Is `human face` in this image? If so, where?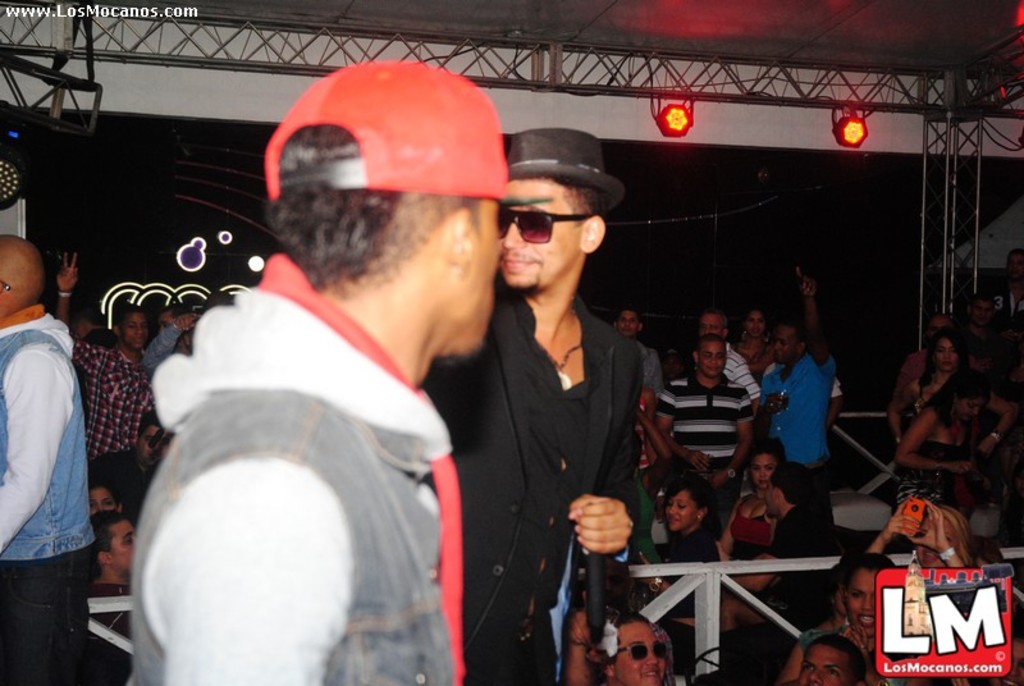
Yes, at x1=498 y1=175 x2=581 y2=289.
